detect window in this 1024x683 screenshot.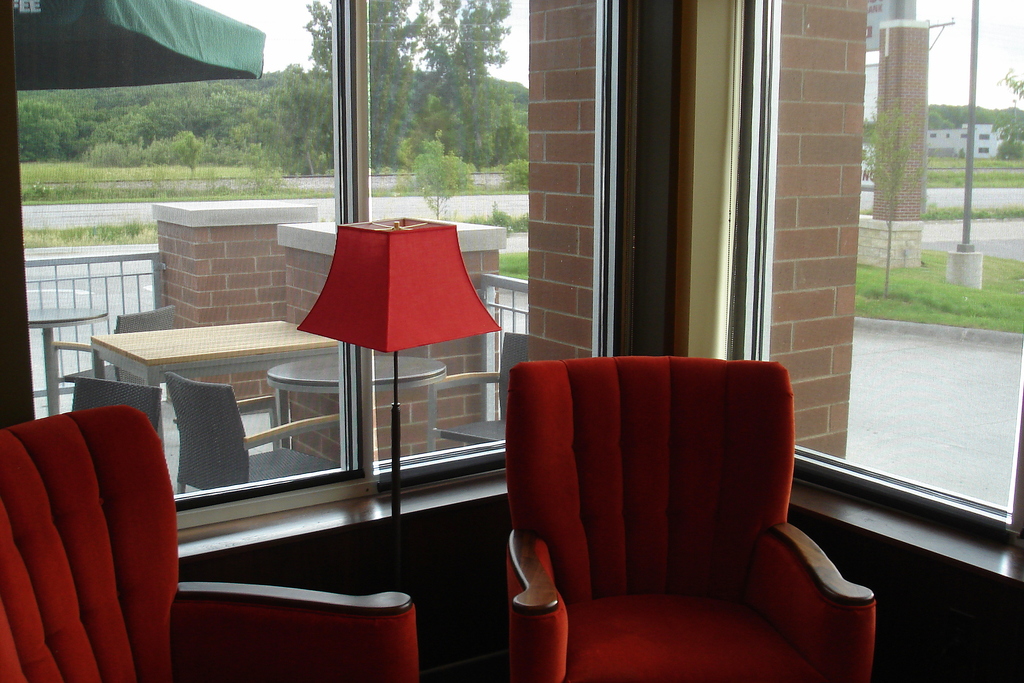
Detection: <bbox>977, 145, 993, 155</bbox>.
